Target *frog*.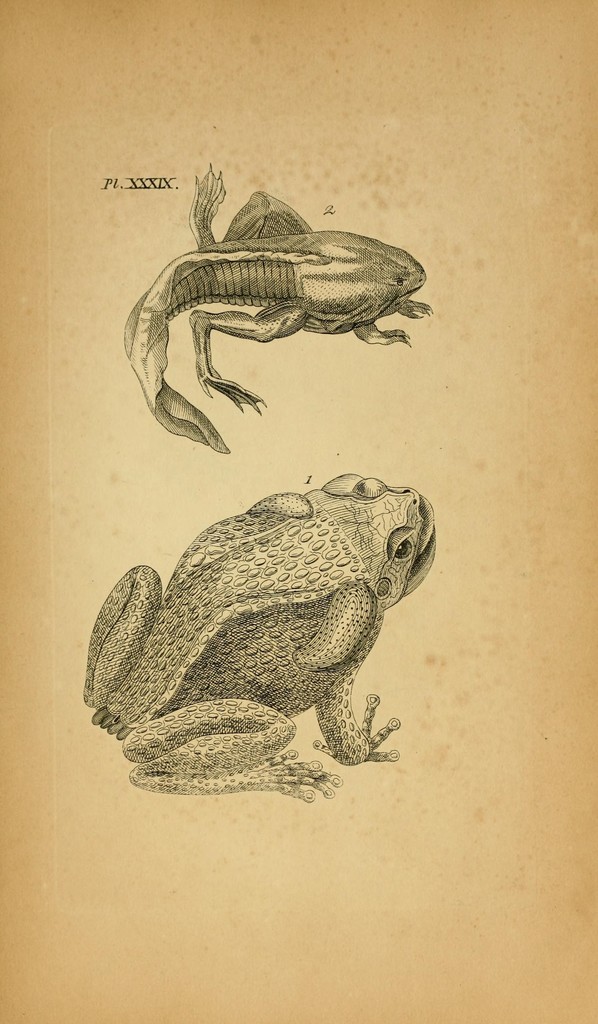
Target region: left=81, top=471, right=435, bottom=800.
